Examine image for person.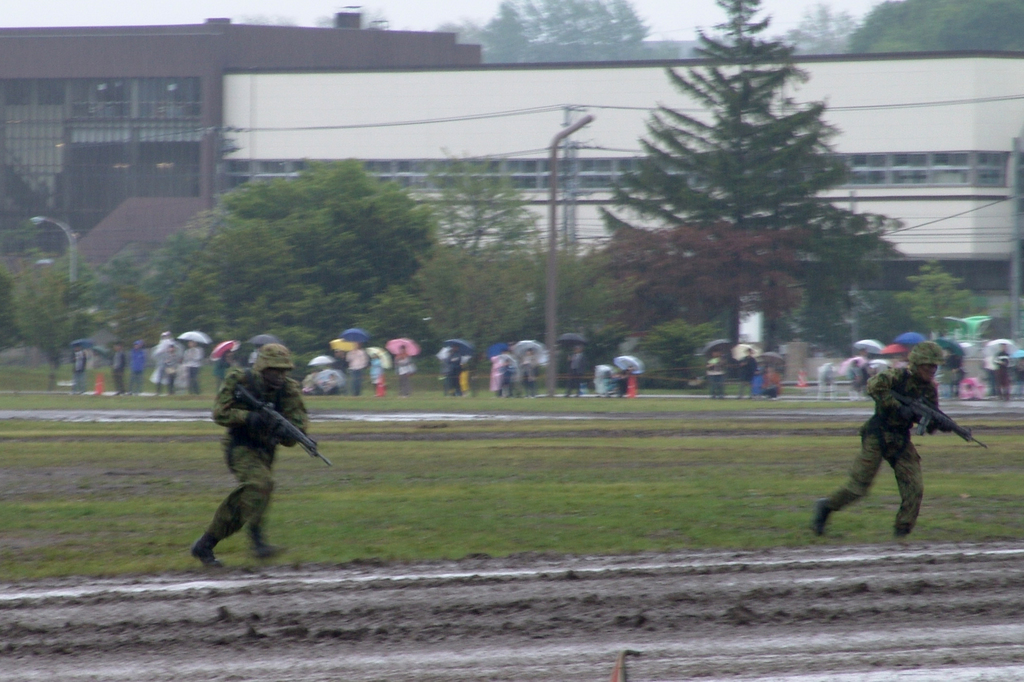
Examination result: (left=214, top=350, right=238, bottom=399).
